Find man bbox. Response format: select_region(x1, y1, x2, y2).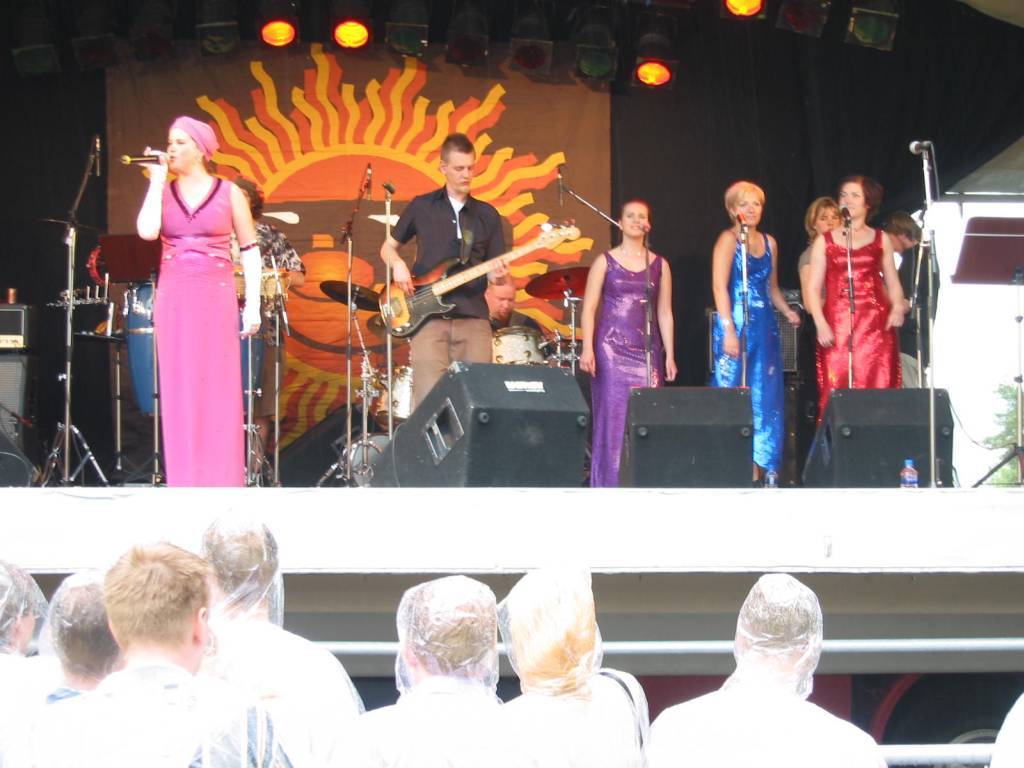
select_region(653, 585, 858, 759).
